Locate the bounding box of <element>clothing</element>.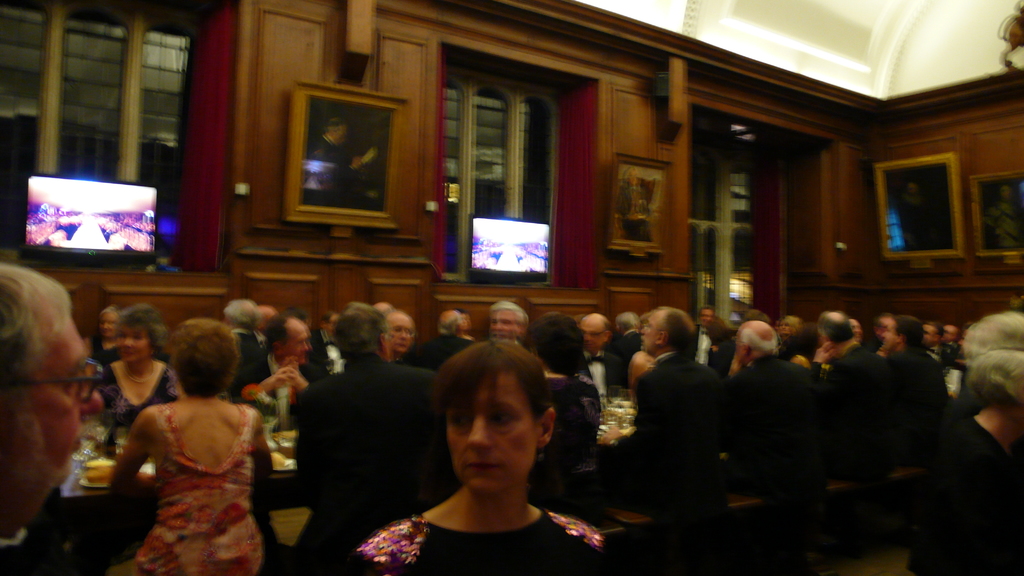
Bounding box: <bbox>908, 414, 1023, 575</bbox>.
